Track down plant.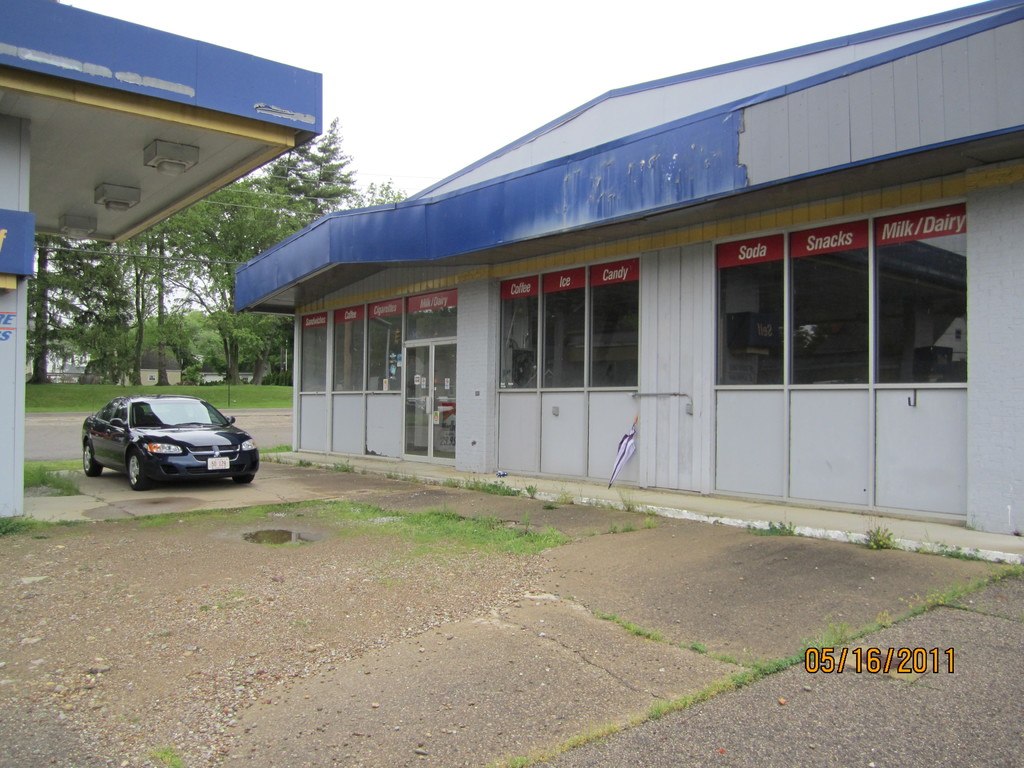
Tracked to detection(641, 517, 661, 525).
